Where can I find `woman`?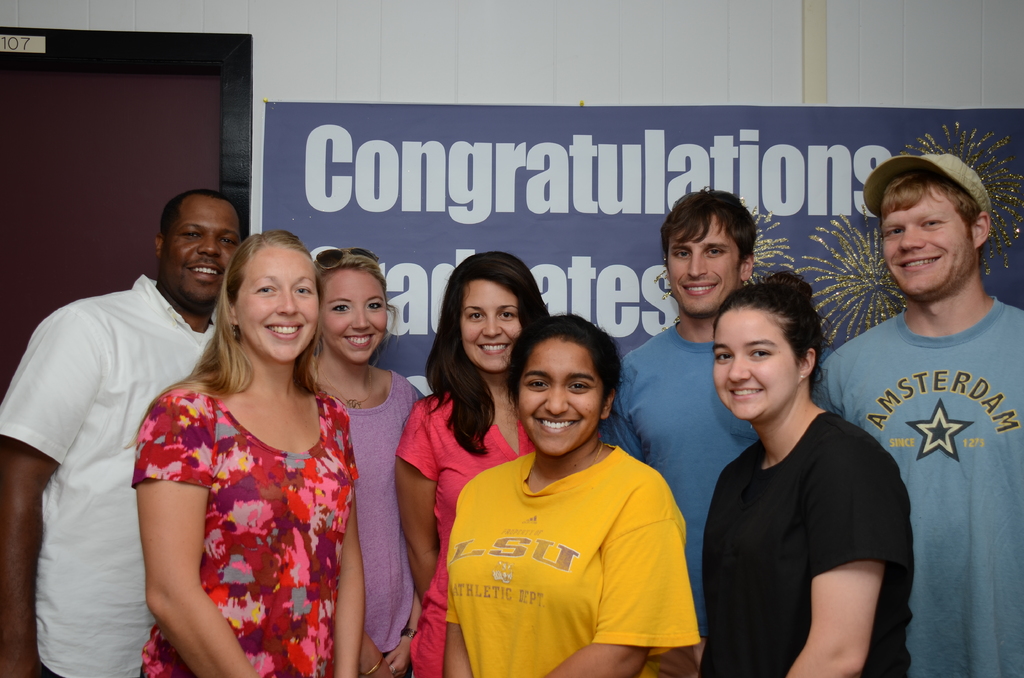
You can find it at select_region(391, 252, 554, 677).
